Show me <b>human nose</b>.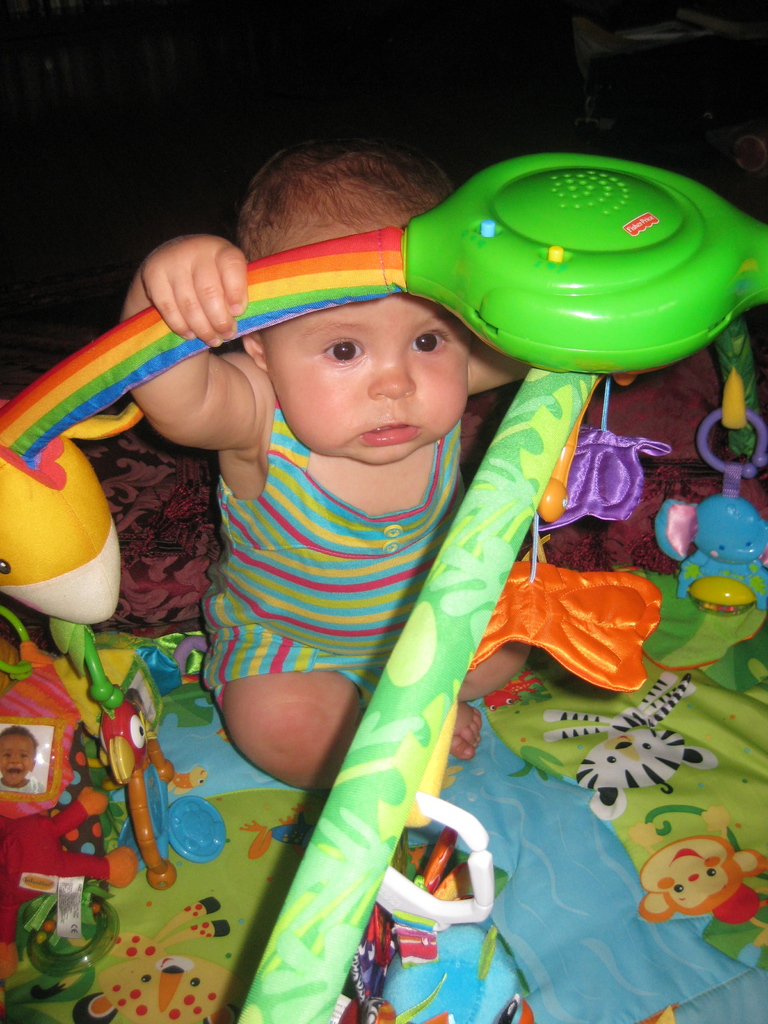
<b>human nose</b> is here: detection(367, 356, 415, 396).
